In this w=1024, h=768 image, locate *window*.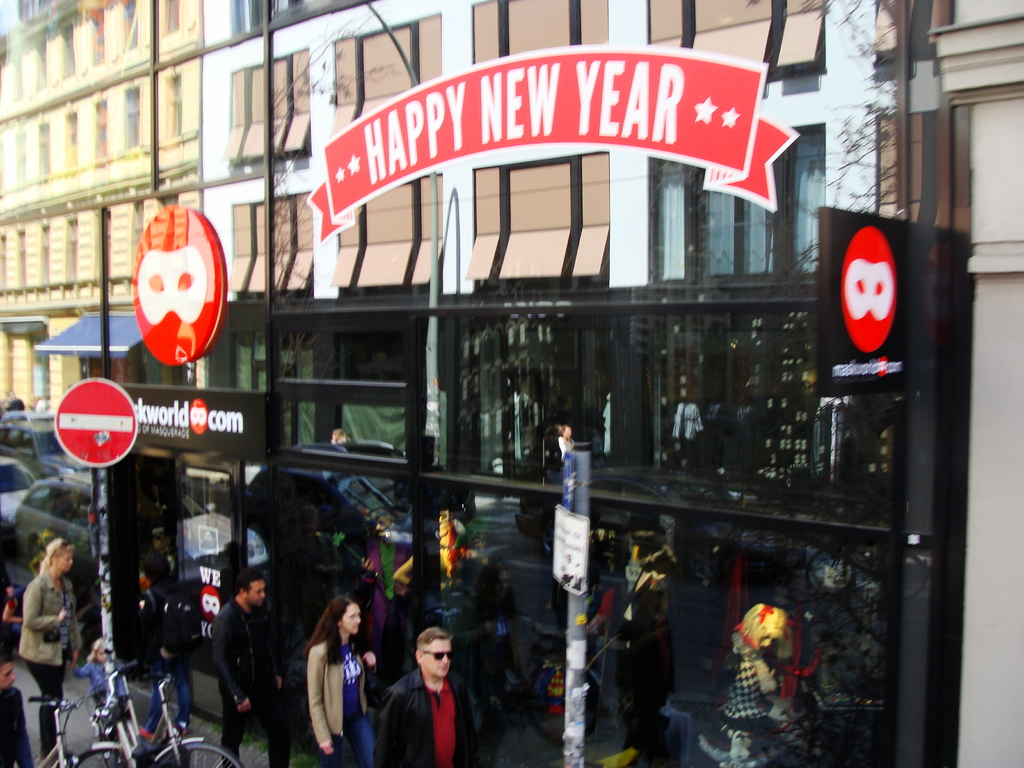
Bounding box: [left=125, top=193, right=141, bottom=296].
